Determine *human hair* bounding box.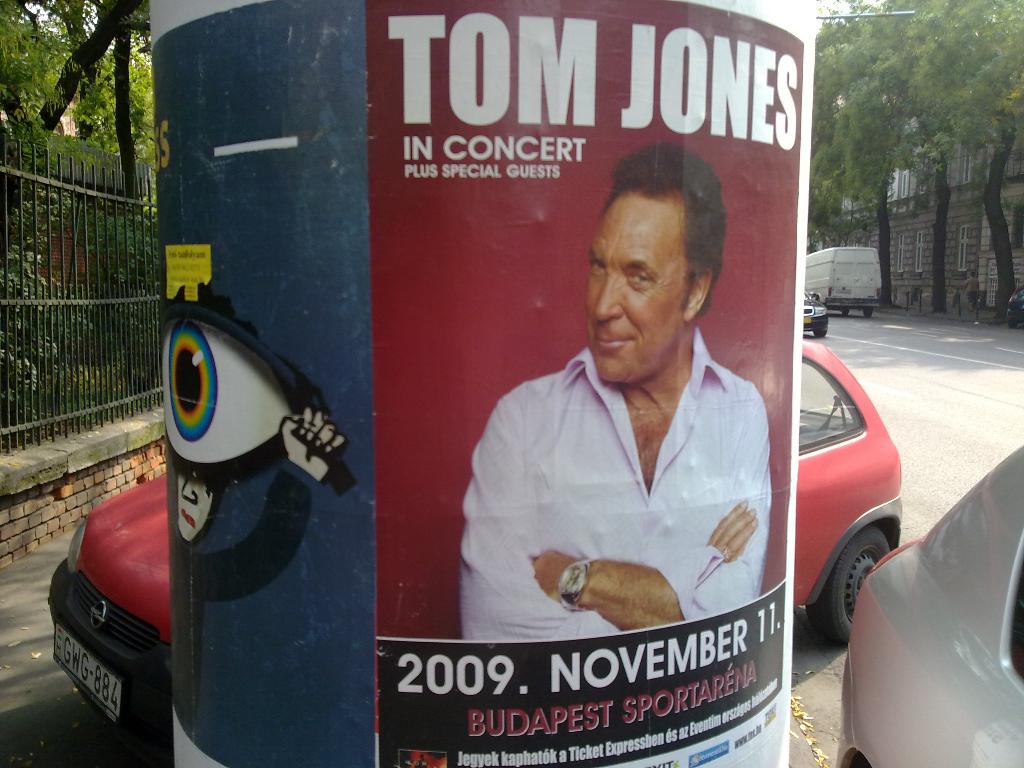
Determined: (x1=575, y1=138, x2=713, y2=328).
